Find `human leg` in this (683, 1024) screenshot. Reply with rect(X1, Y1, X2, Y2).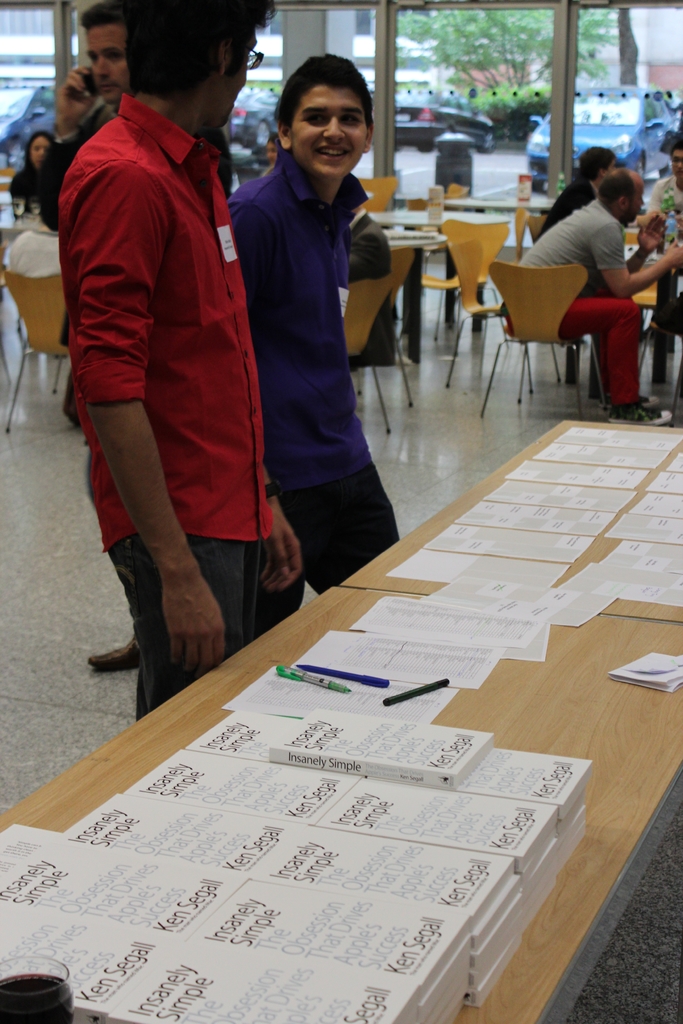
rect(106, 522, 260, 719).
